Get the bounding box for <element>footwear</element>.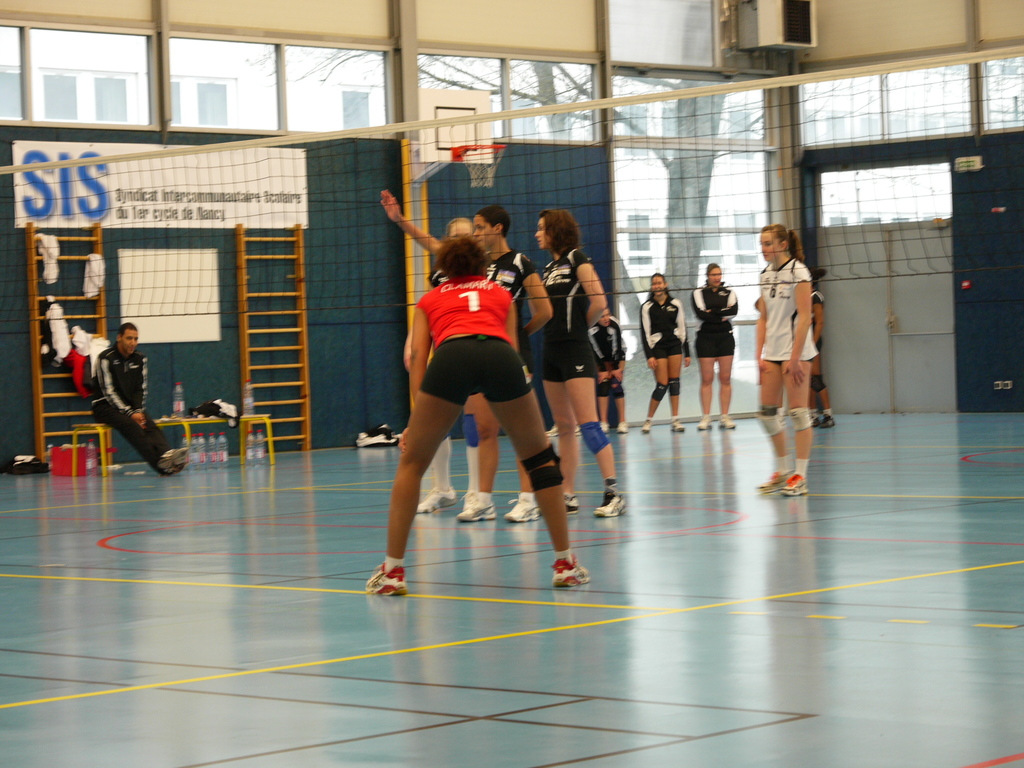
bbox(461, 497, 501, 522).
